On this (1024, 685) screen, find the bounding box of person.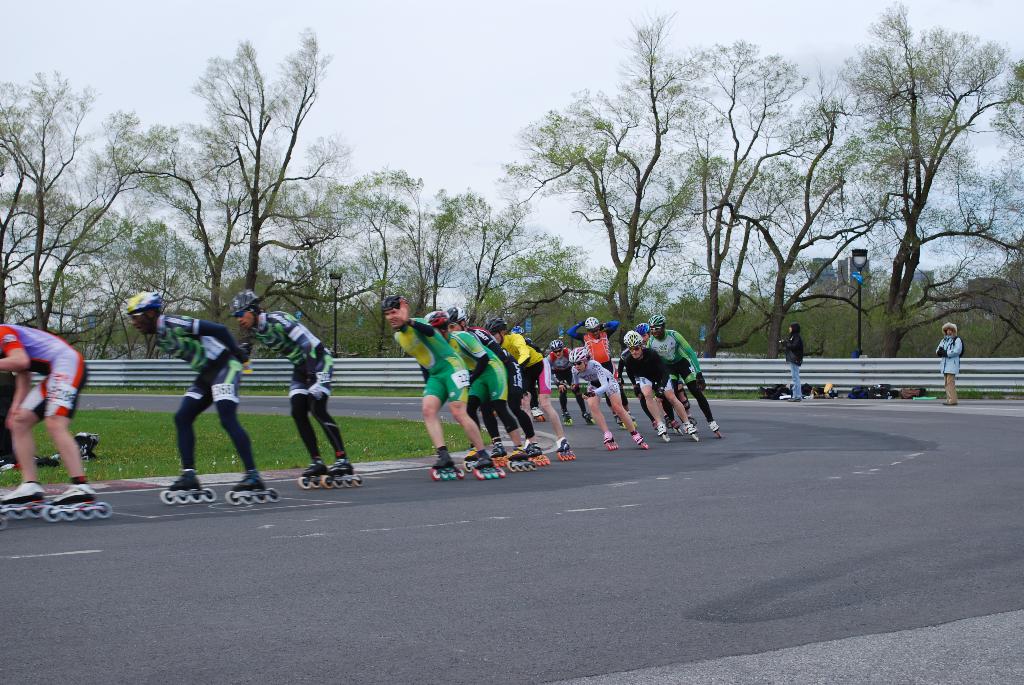
Bounding box: box=[616, 323, 698, 433].
